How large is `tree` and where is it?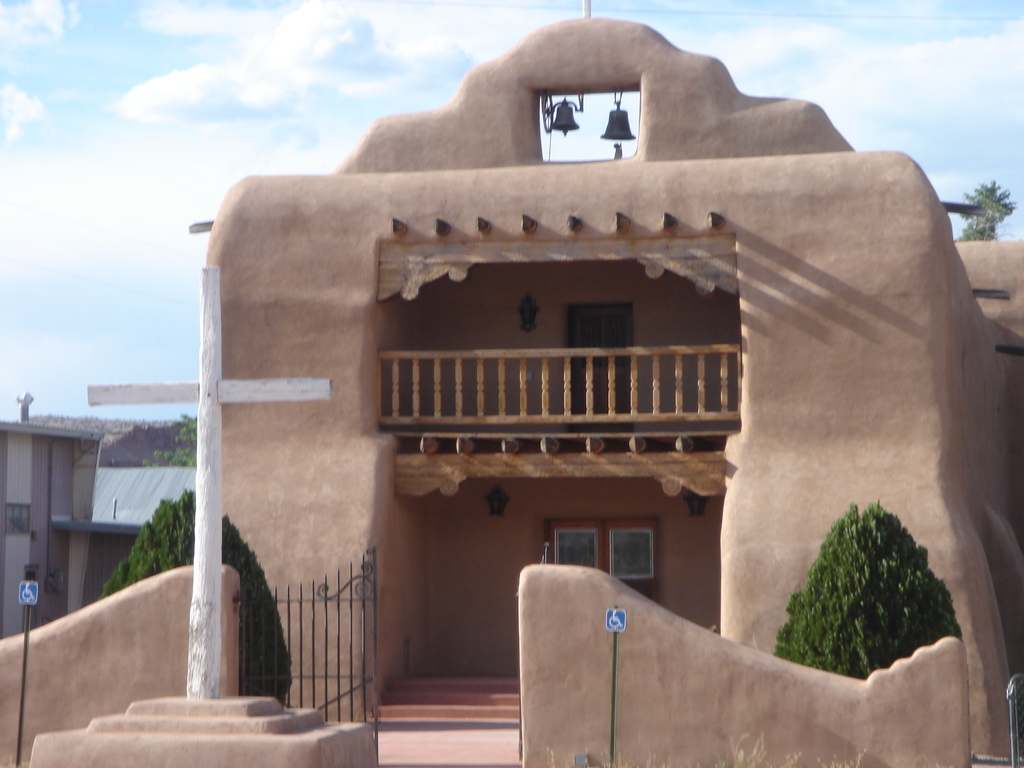
Bounding box: <box>950,173,1021,241</box>.
